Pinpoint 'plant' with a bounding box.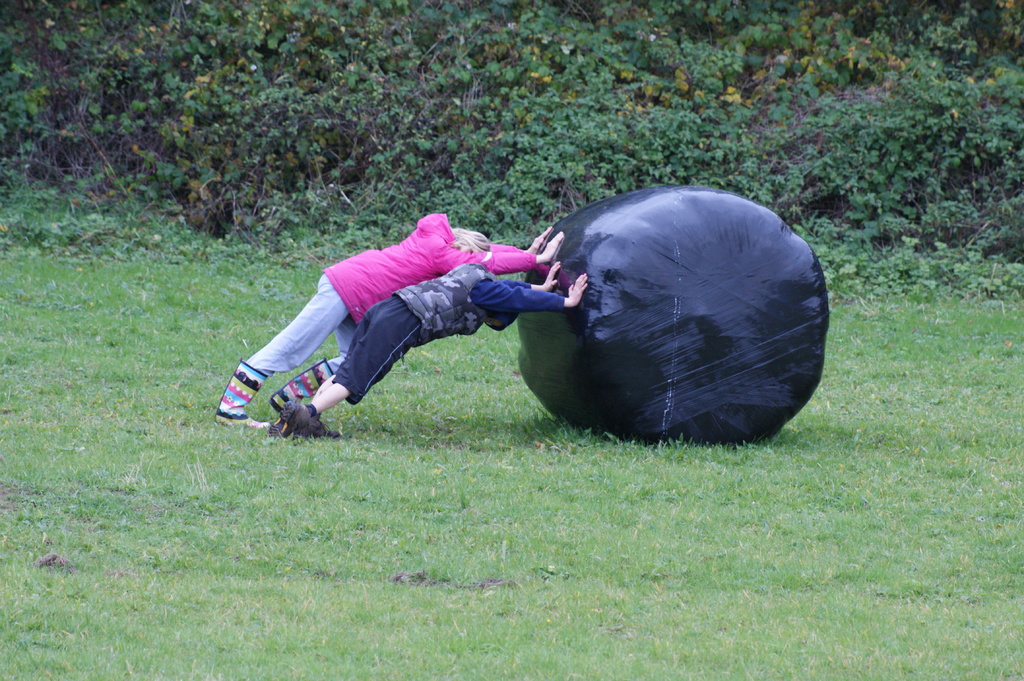
select_region(3, 326, 1023, 680).
